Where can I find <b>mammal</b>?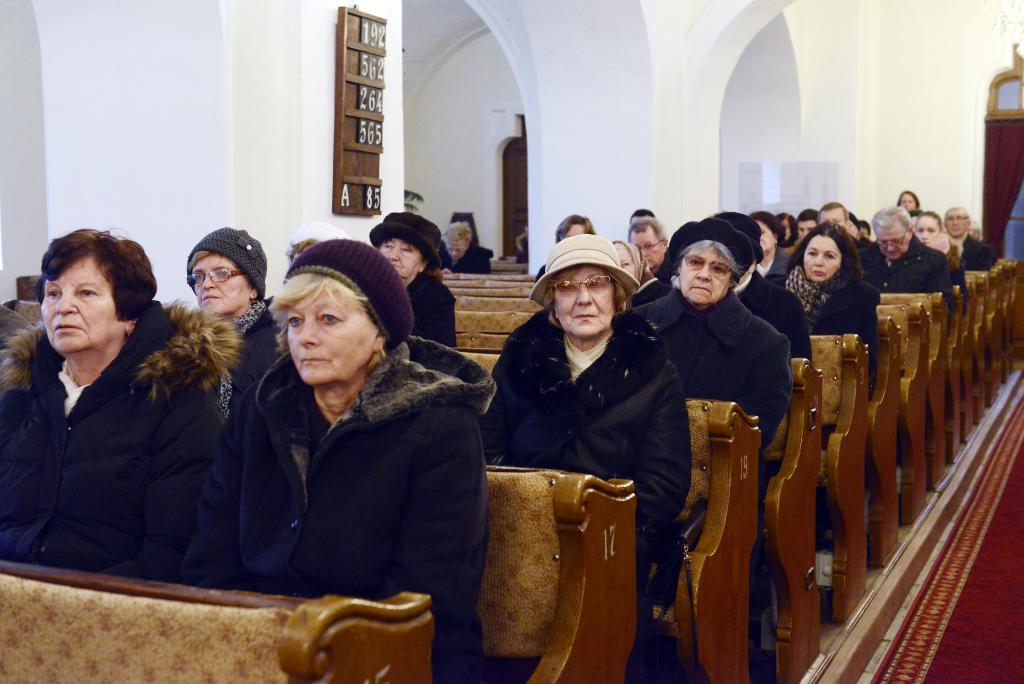
You can find it at l=906, t=206, r=963, b=305.
